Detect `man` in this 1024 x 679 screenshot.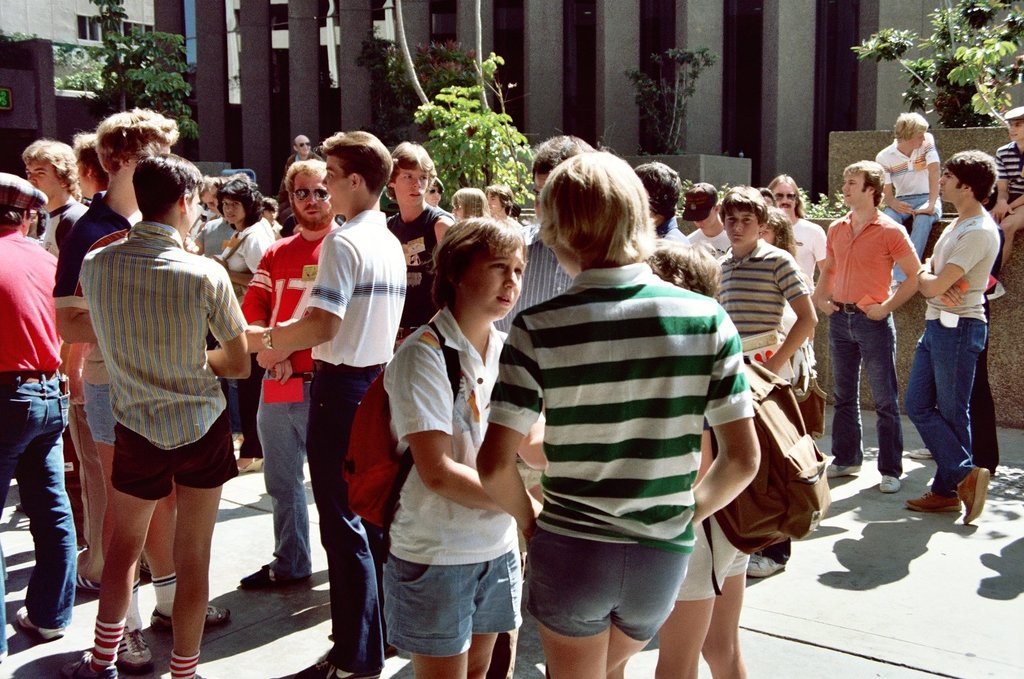
Detection: (left=911, top=148, right=1010, bottom=523).
